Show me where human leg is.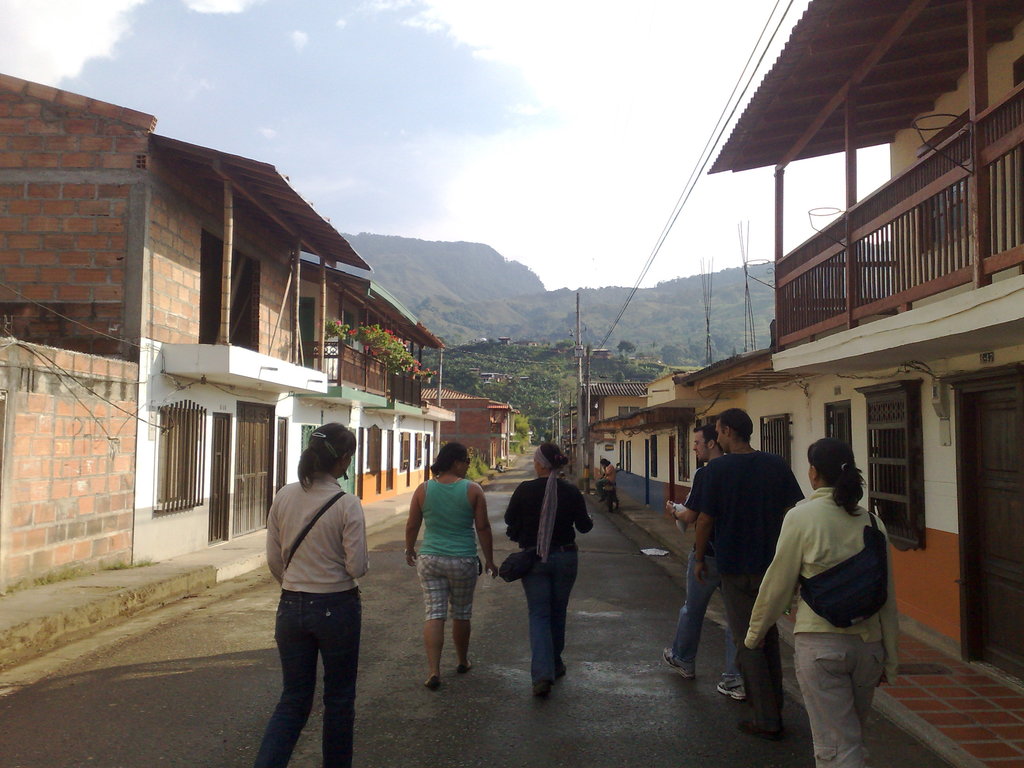
human leg is at <bbox>553, 541, 573, 679</bbox>.
